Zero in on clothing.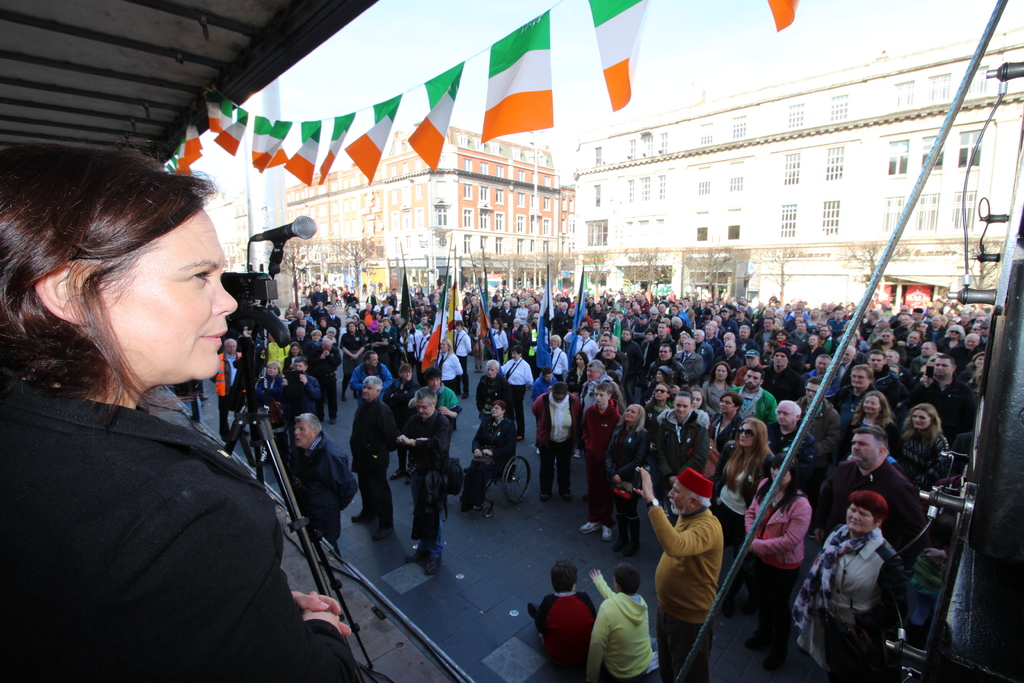
Zeroed in: 605 419 662 540.
